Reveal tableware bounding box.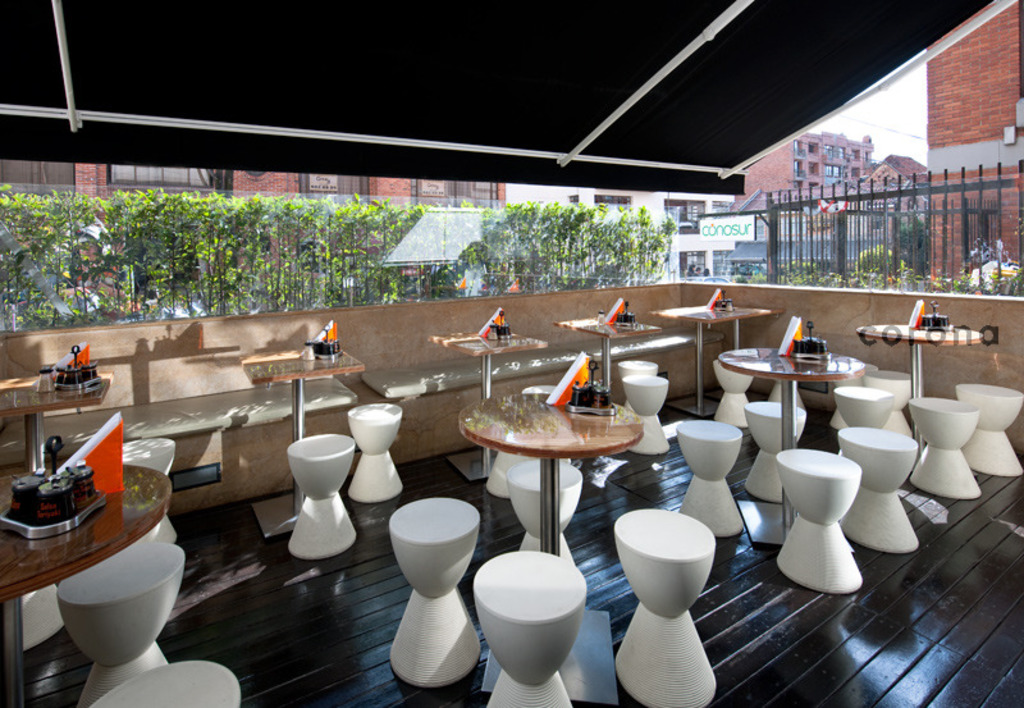
Revealed: bbox(790, 321, 829, 358).
